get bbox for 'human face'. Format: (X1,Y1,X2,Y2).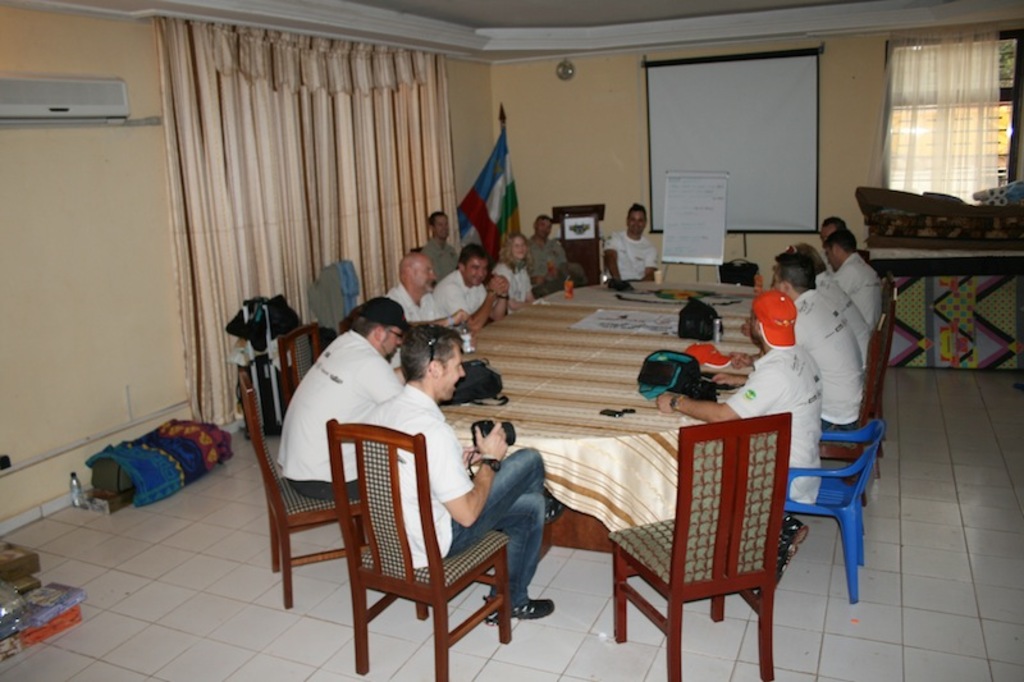
(625,212,649,233).
